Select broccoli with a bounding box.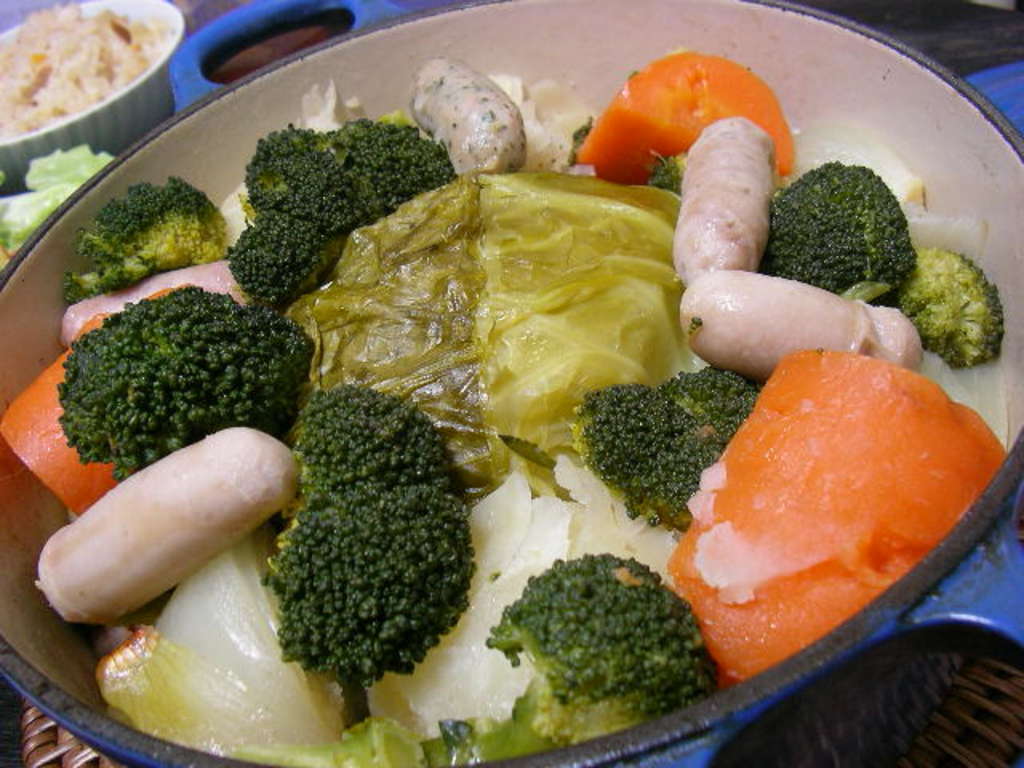
<region>571, 358, 763, 528</region>.
